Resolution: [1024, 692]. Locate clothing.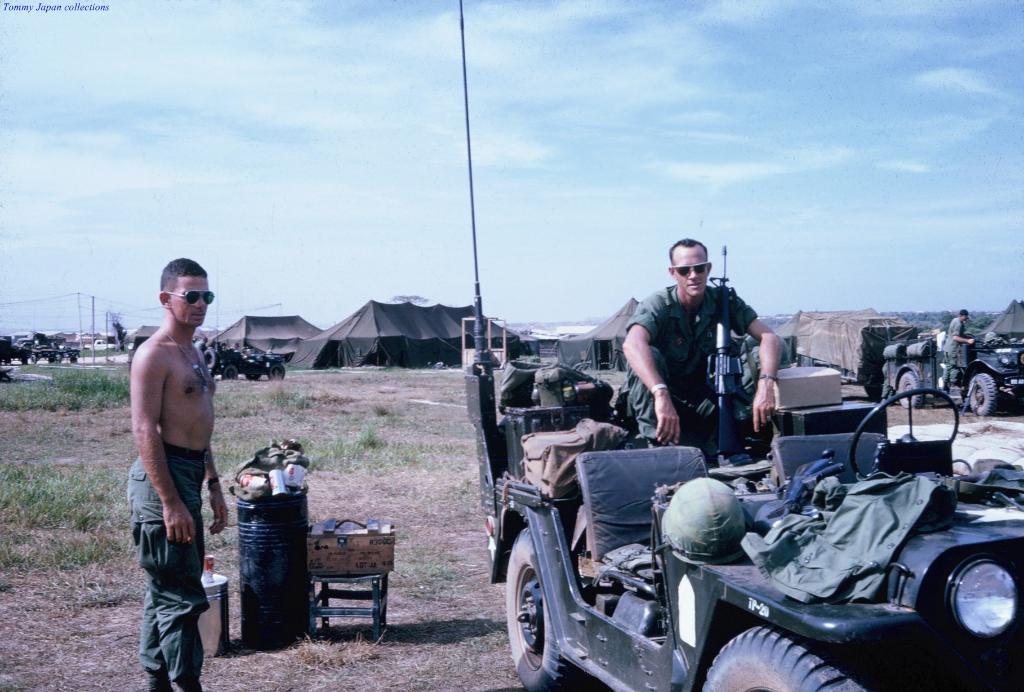
box(944, 316, 975, 381).
